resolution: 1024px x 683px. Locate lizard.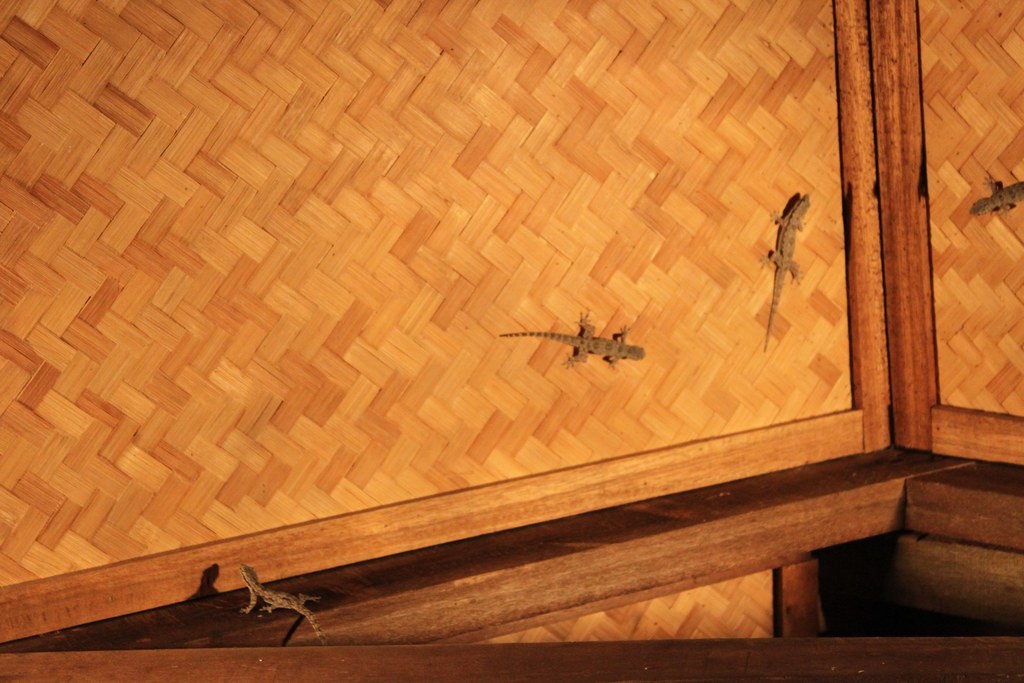
locate(960, 183, 1023, 211).
